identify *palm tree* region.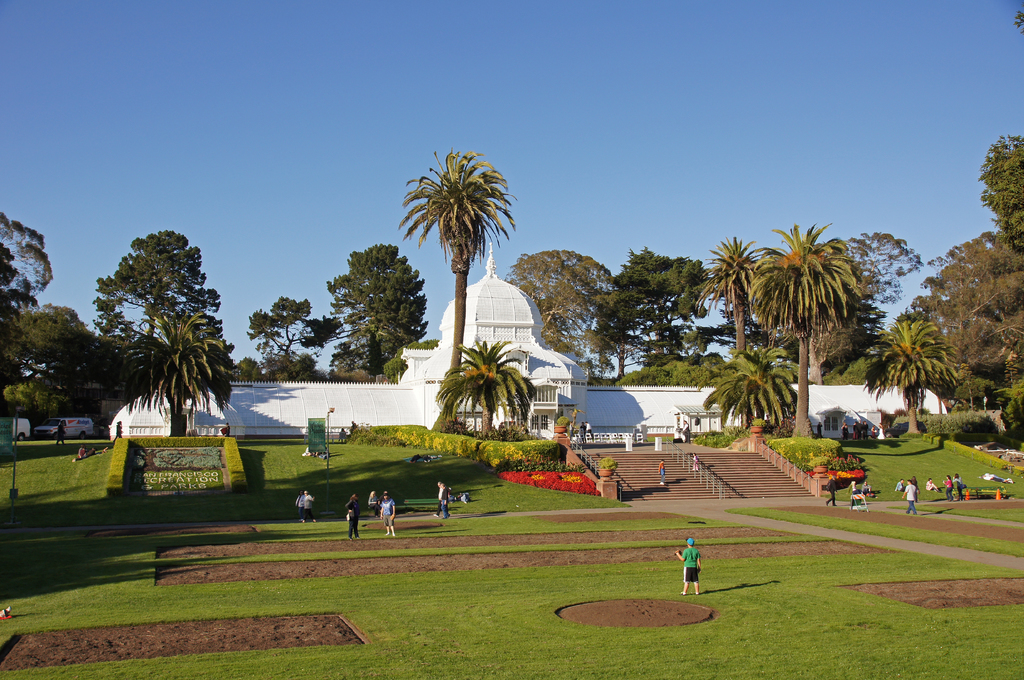
Region: {"x1": 117, "y1": 296, "x2": 220, "y2": 449}.
